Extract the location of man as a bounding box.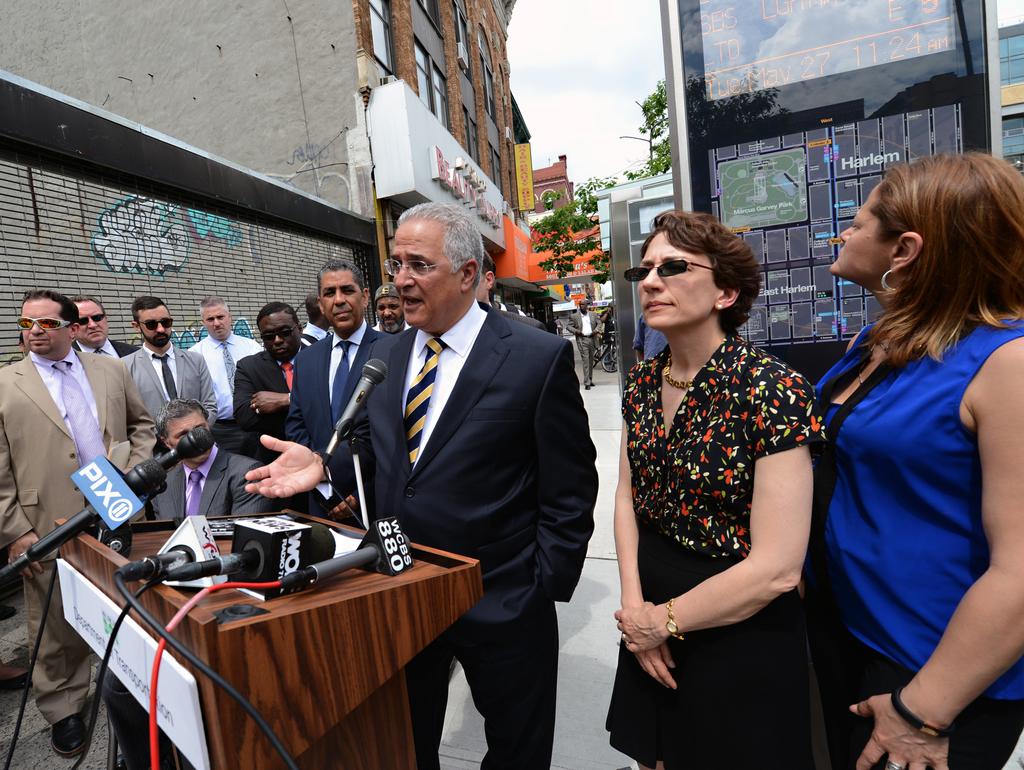
[477,251,546,332].
